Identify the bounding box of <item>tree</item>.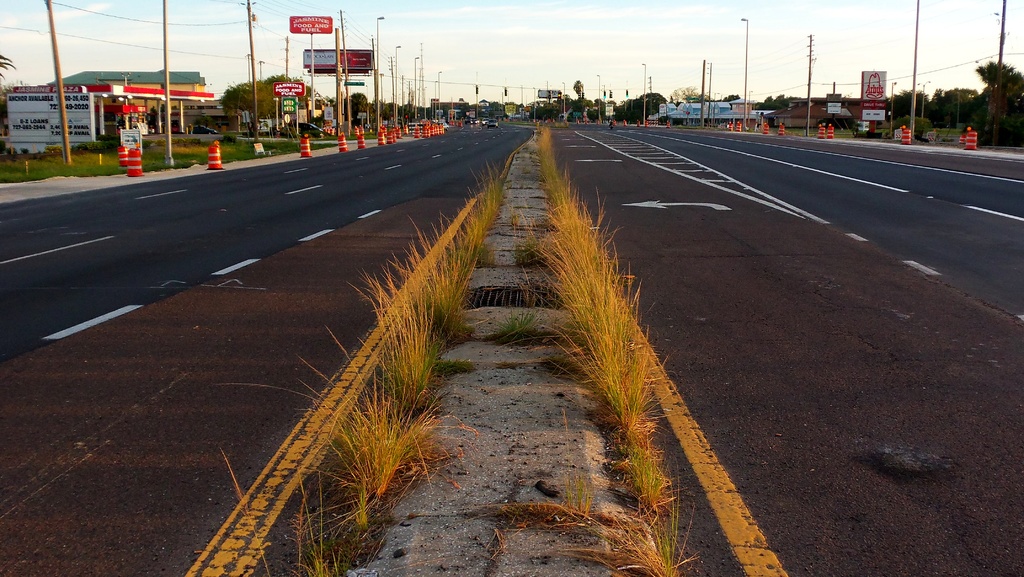
Rect(752, 92, 810, 123).
